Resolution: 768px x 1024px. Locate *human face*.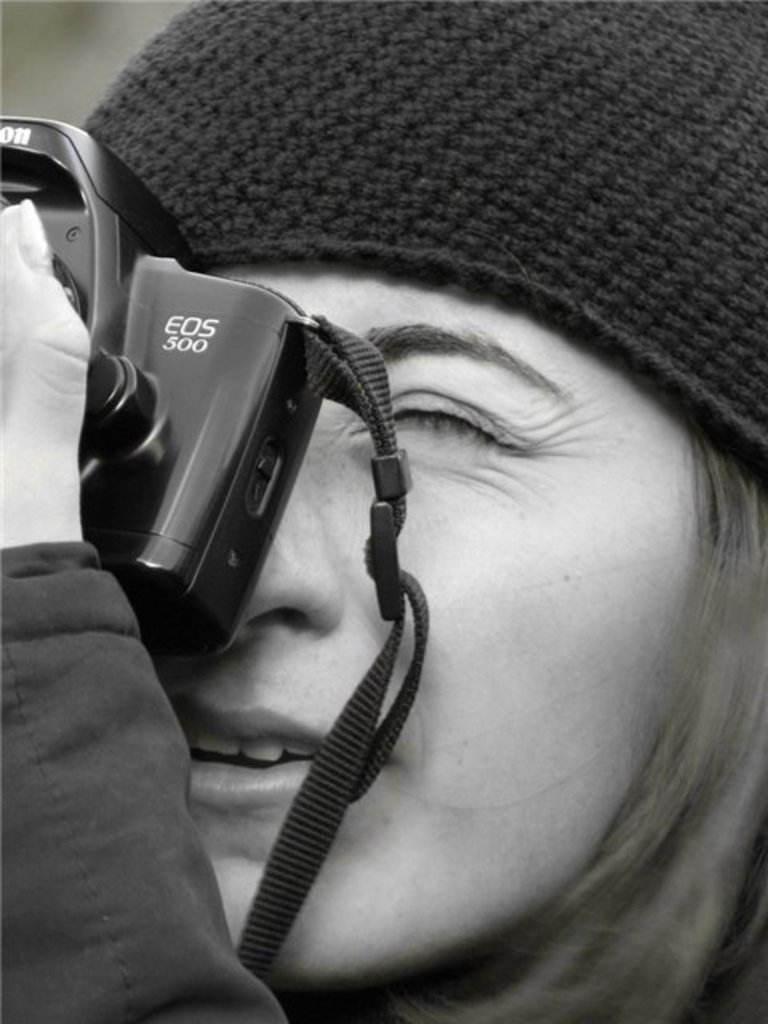
[146, 266, 717, 1002].
